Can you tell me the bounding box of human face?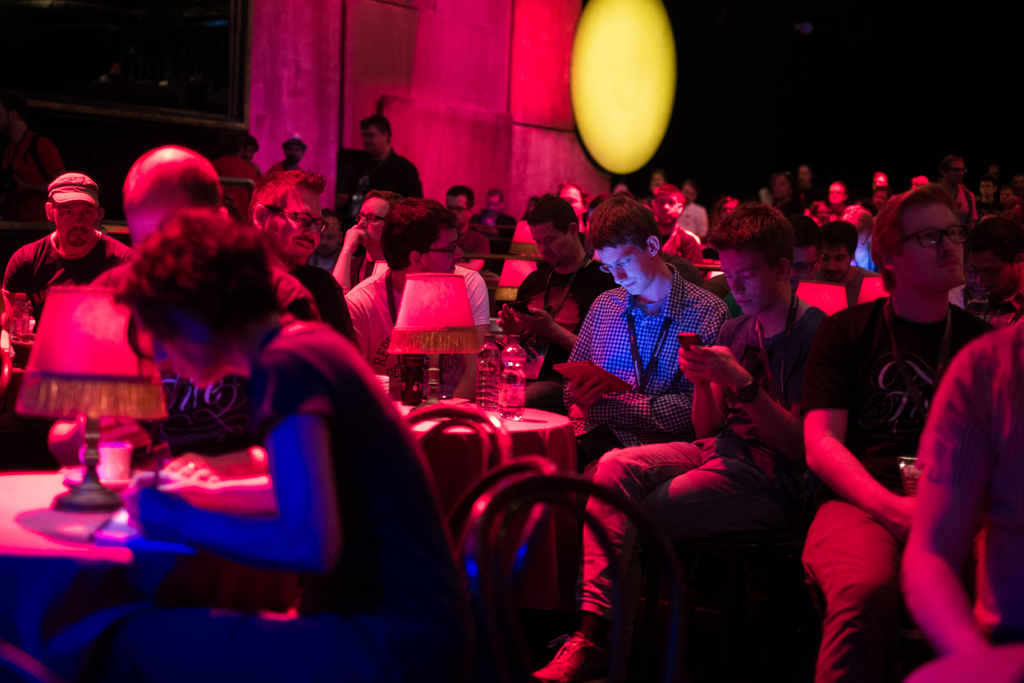
pyautogui.locateOnScreen(718, 247, 785, 316).
